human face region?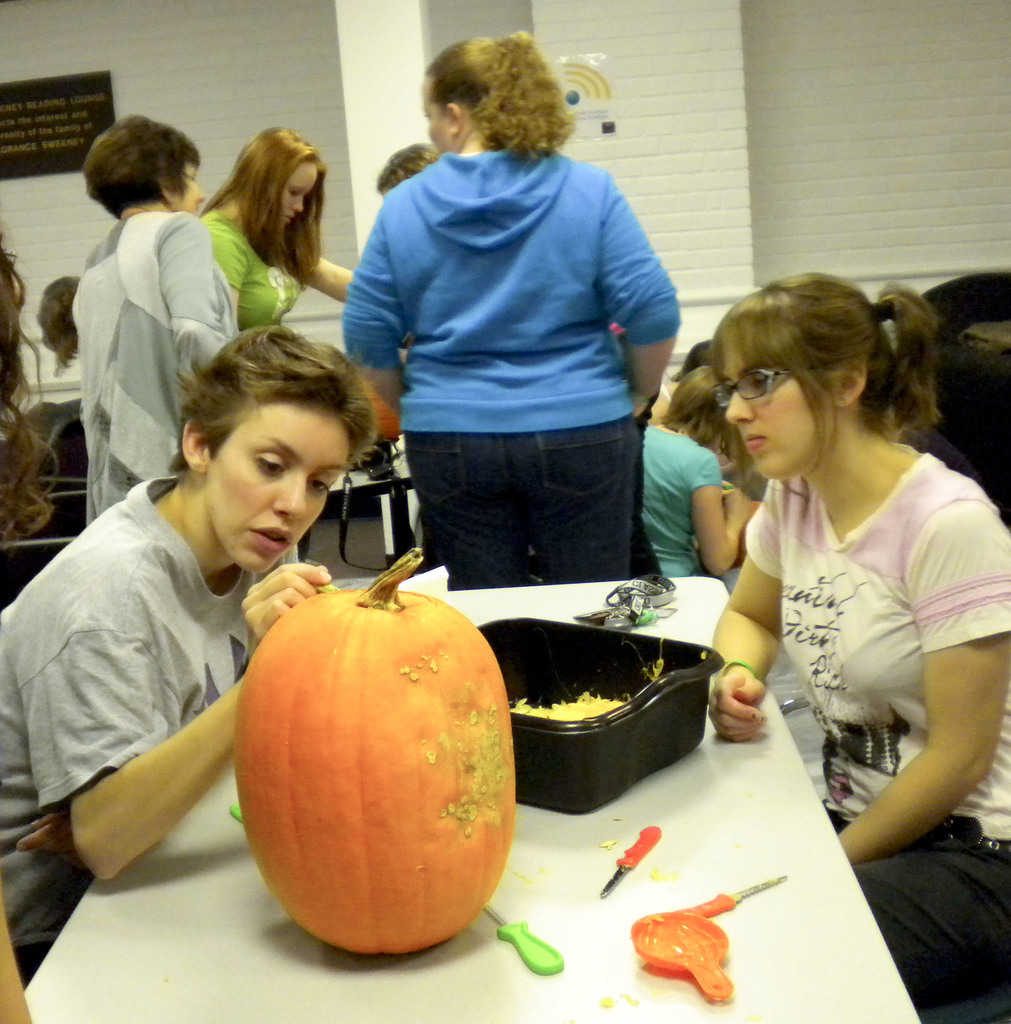
<region>282, 165, 317, 230</region>
